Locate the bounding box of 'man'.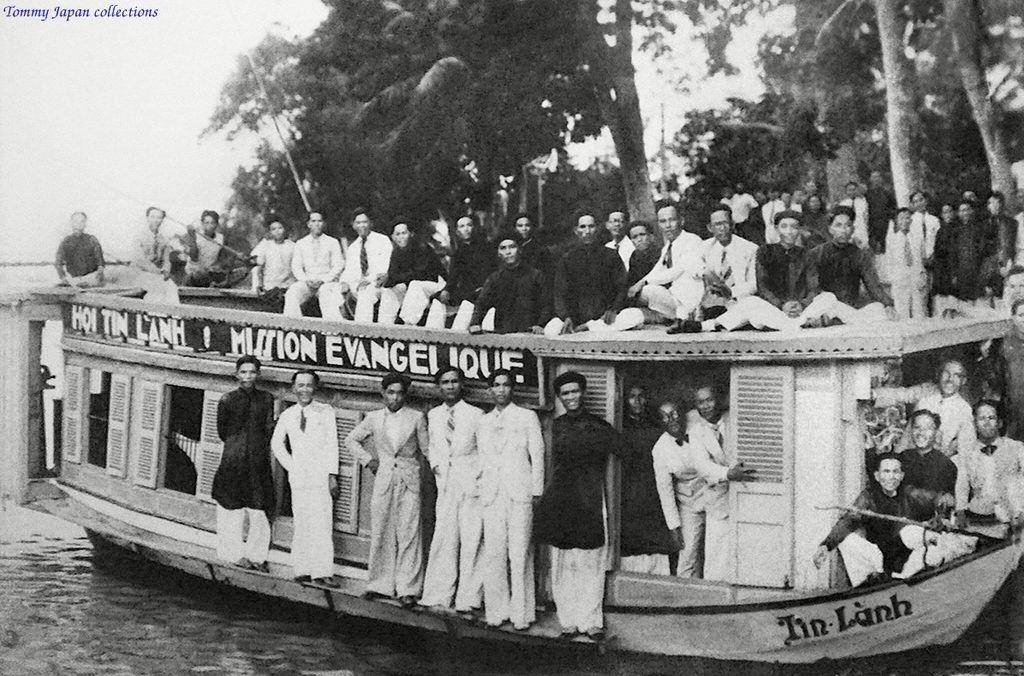
Bounding box: {"left": 974, "top": 184, "right": 1018, "bottom": 314}.
